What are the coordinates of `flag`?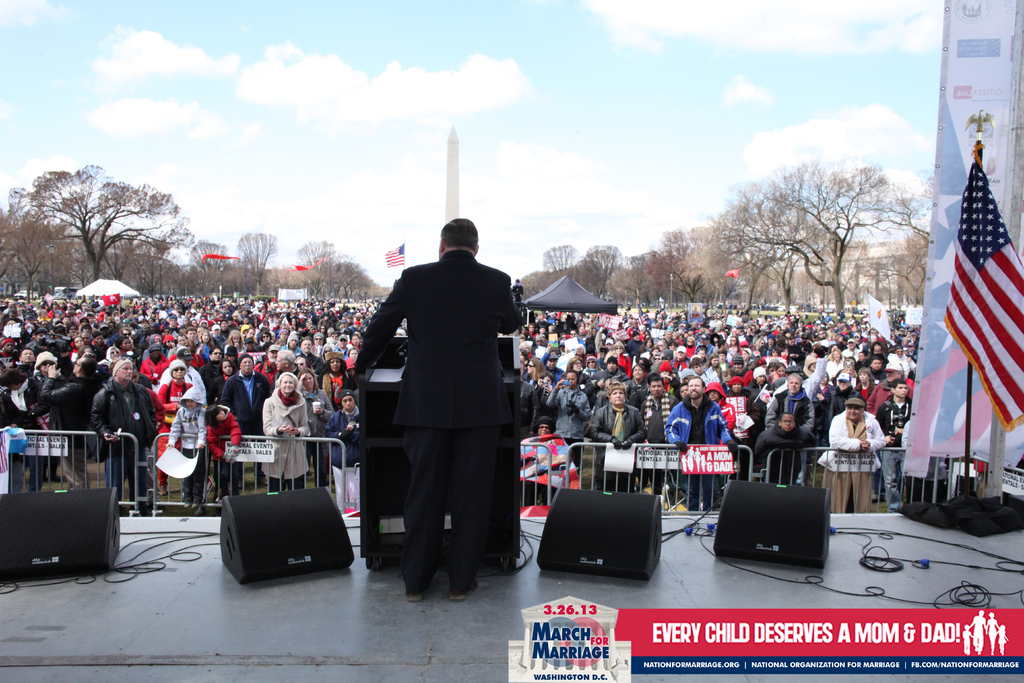
940:152:1023:432.
